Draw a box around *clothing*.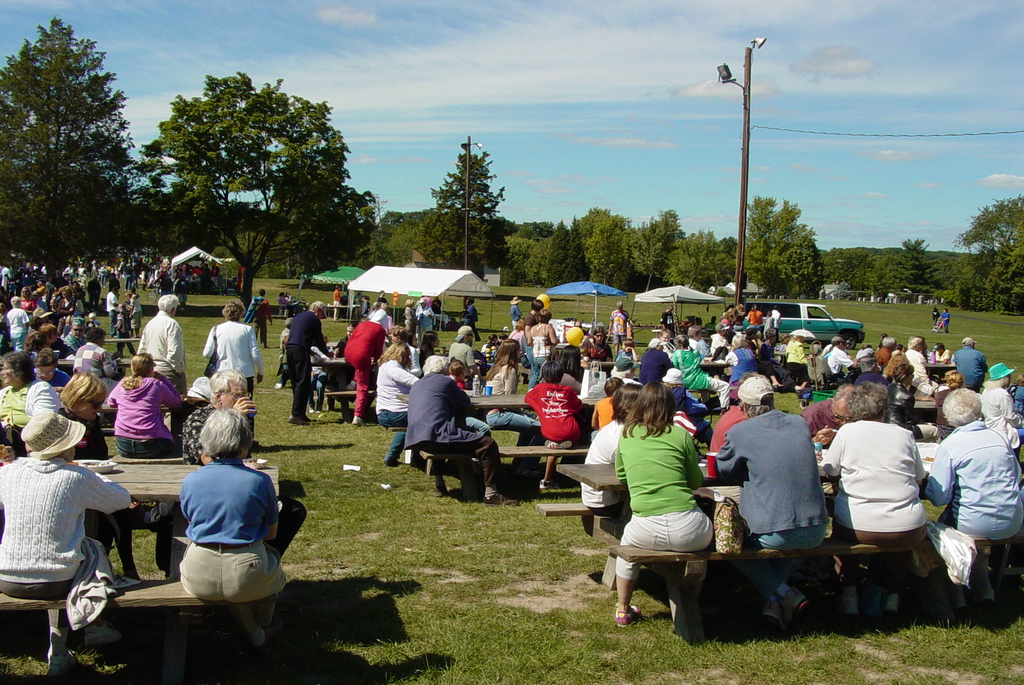
(left=608, top=307, right=630, bottom=342).
